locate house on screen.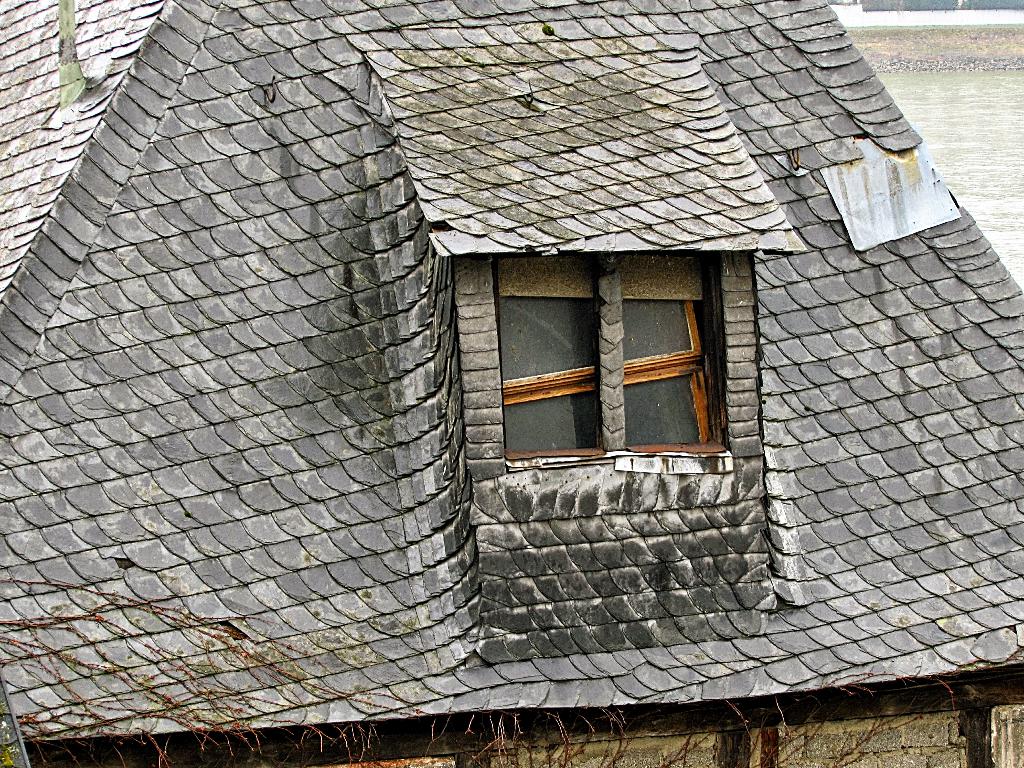
On screen at crop(0, 3, 1023, 756).
